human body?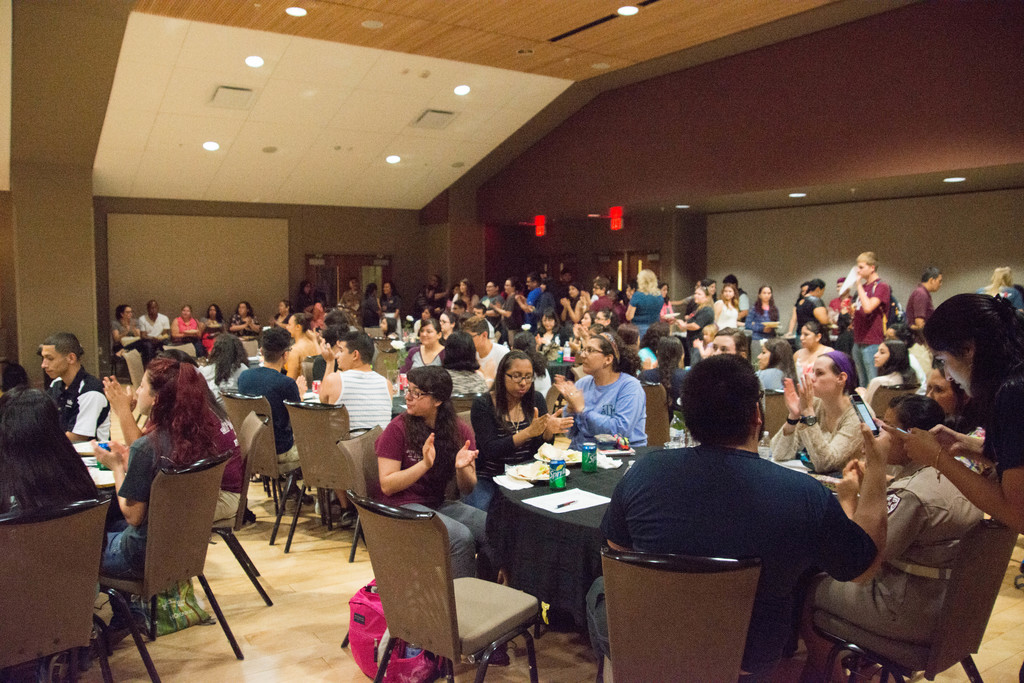
[left=397, top=314, right=451, bottom=375]
